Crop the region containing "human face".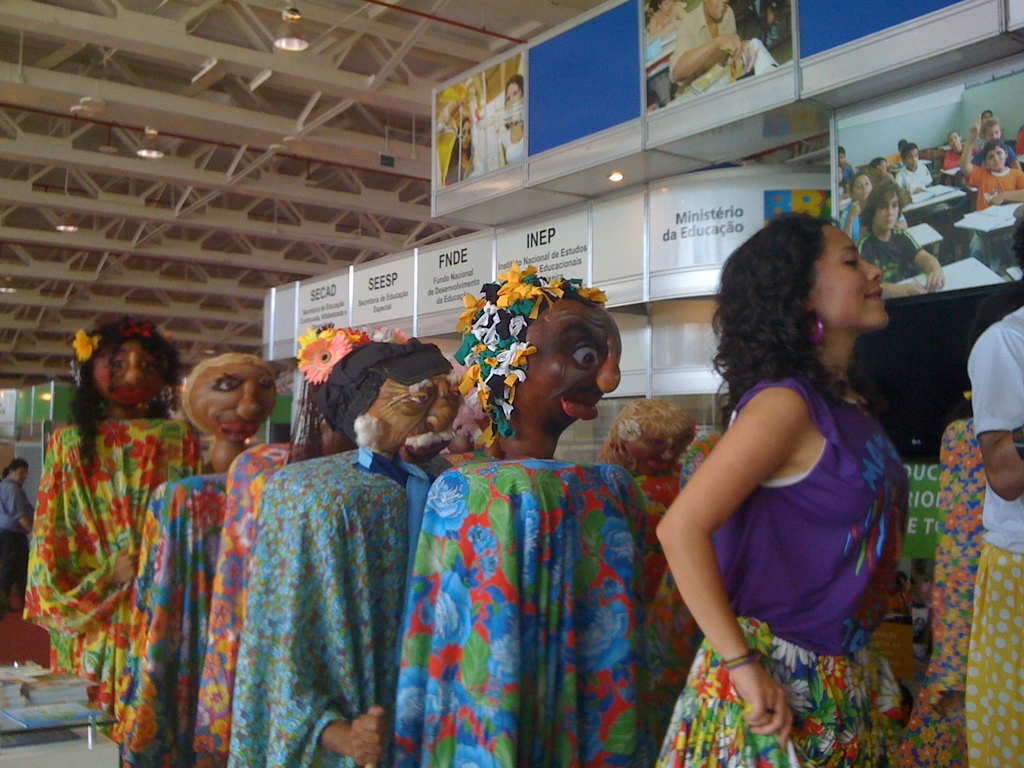
Crop region: (left=194, top=362, right=276, bottom=442).
